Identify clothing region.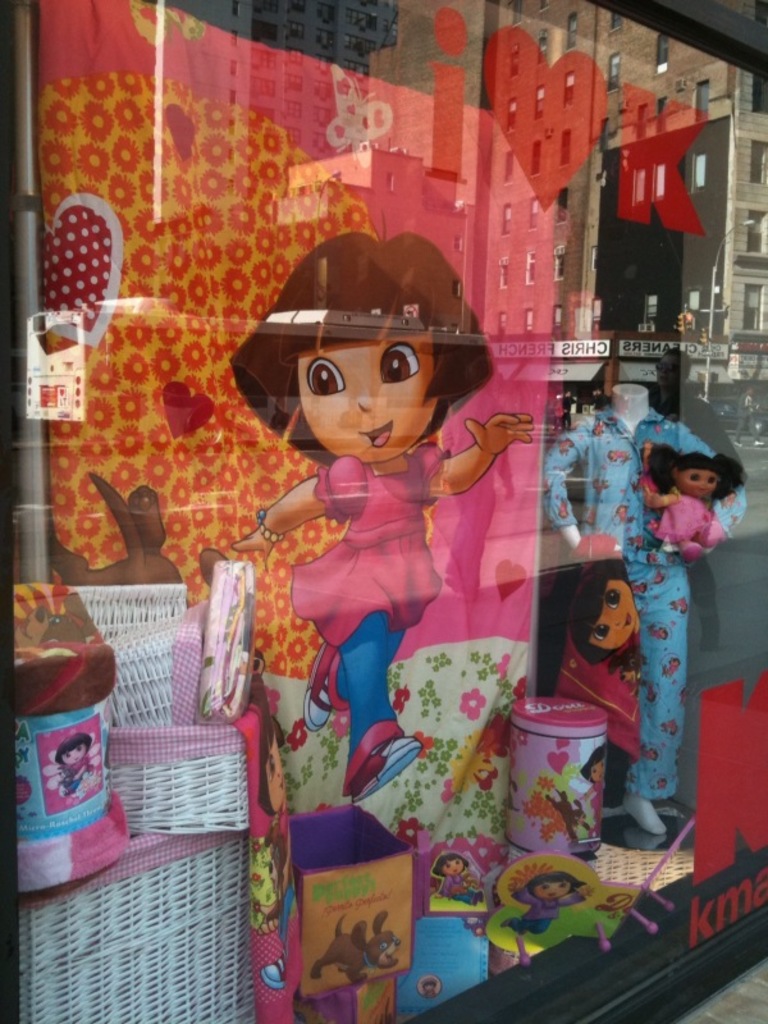
Region: bbox=[56, 758, 87, 799].
